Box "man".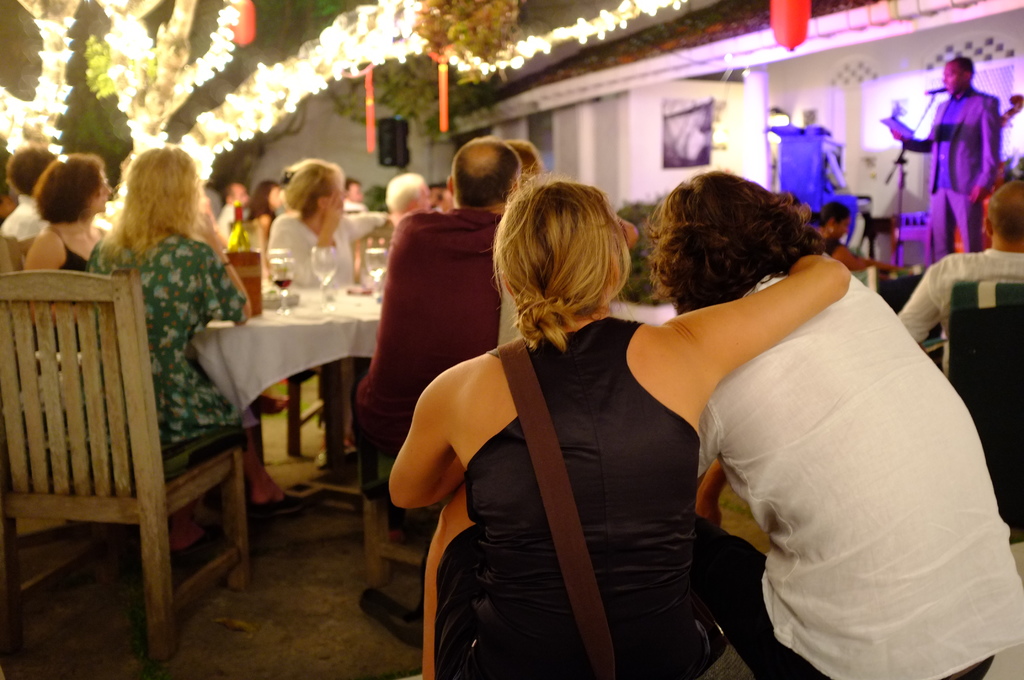
bbox=[911, 51, 1012, 268].
